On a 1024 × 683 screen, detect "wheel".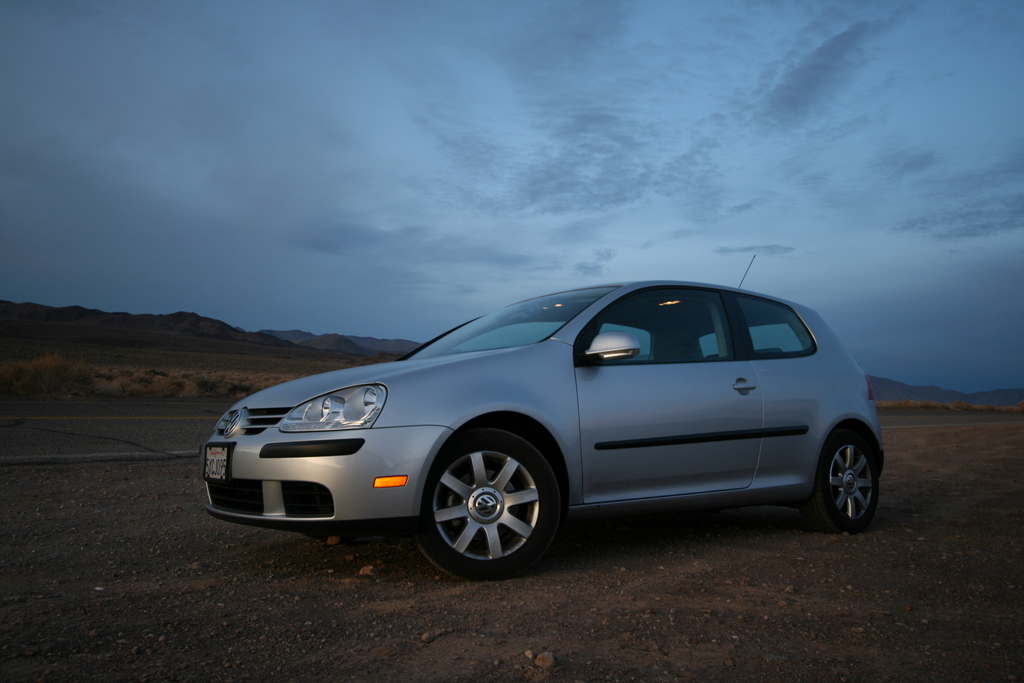
<box>805,430,878,533</box>.
